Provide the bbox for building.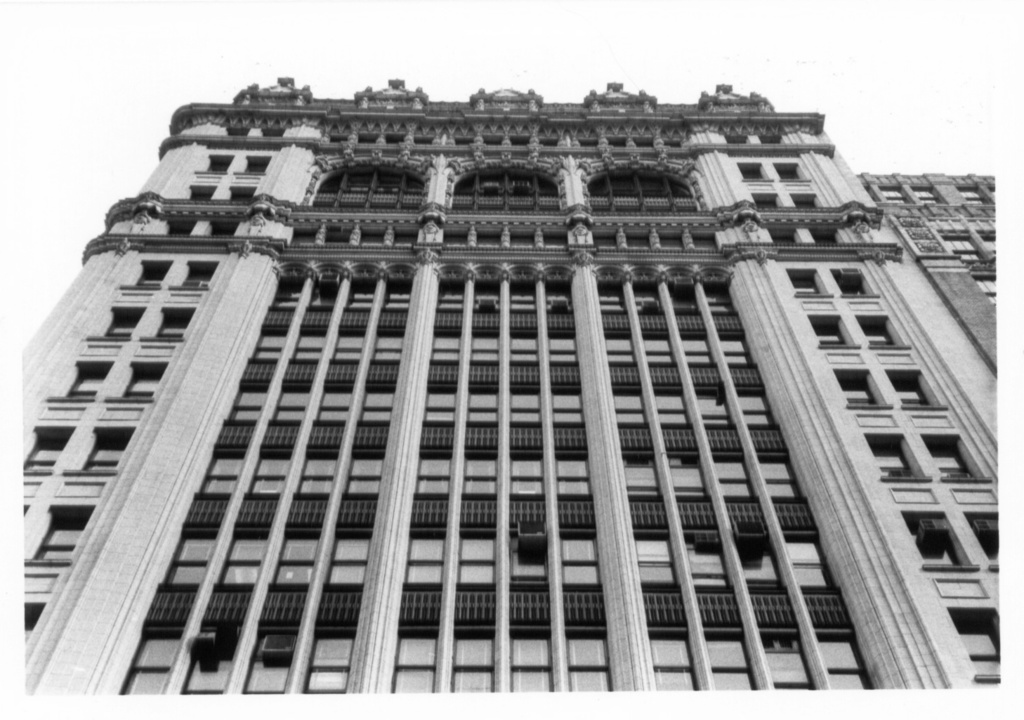
{"x1": 20, "y1": 75, "x2": 998, "y2": 693}.
